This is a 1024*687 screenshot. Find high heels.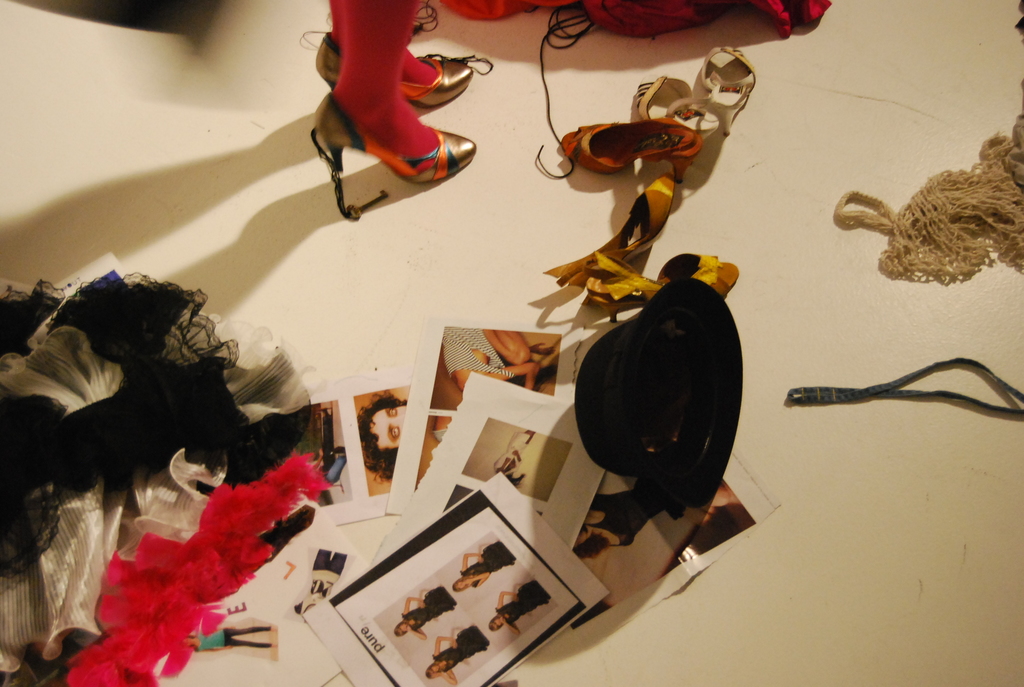
Bounding box: box=[628, 77, 714, 149].
